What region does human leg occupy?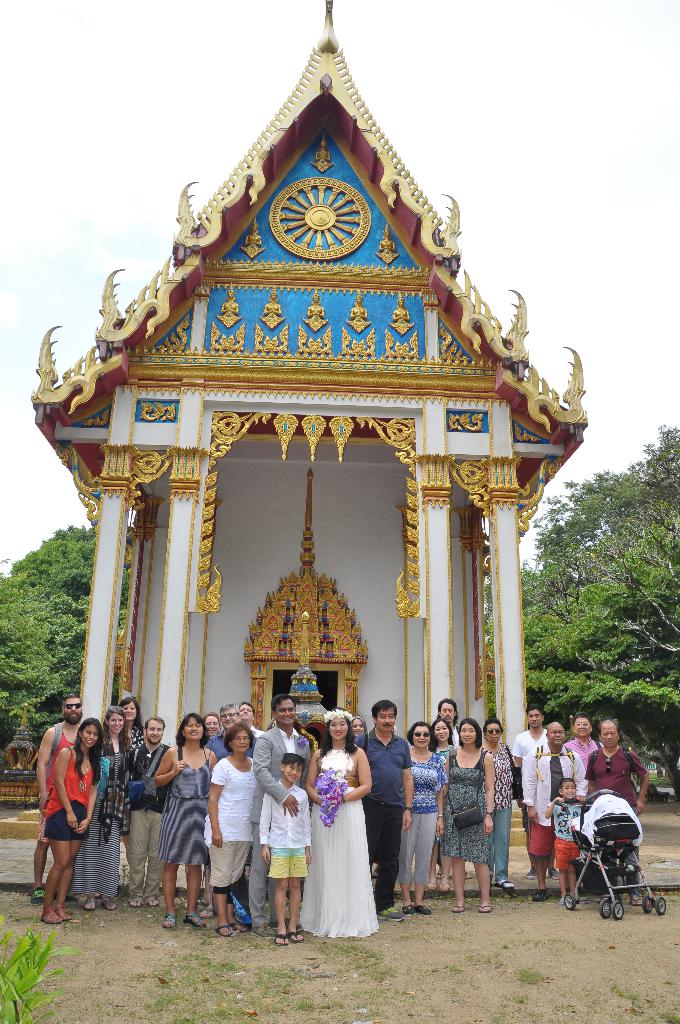
box=[184, 867, 202, 925].
